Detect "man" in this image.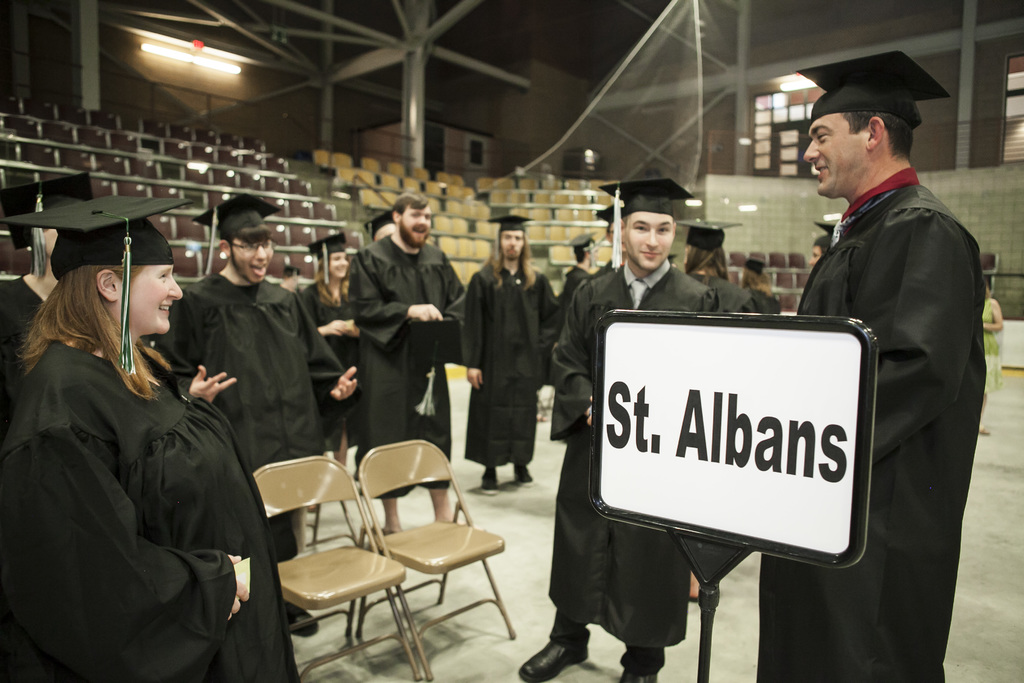
Detection: box=[349, 191, 468, 532].
